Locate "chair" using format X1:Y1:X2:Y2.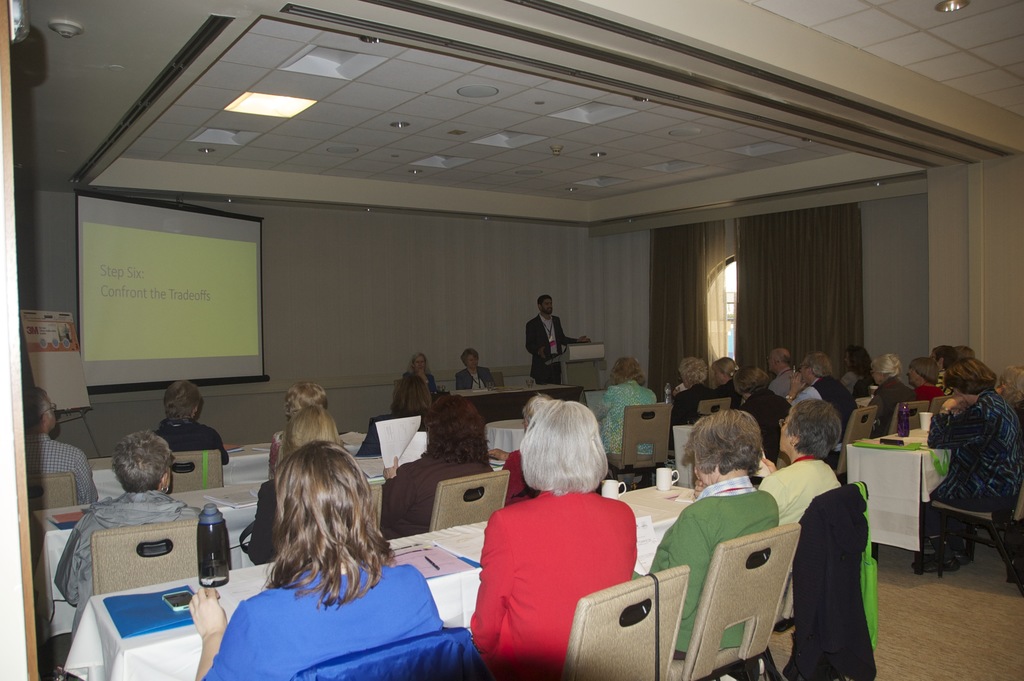
698:396:731:416.
